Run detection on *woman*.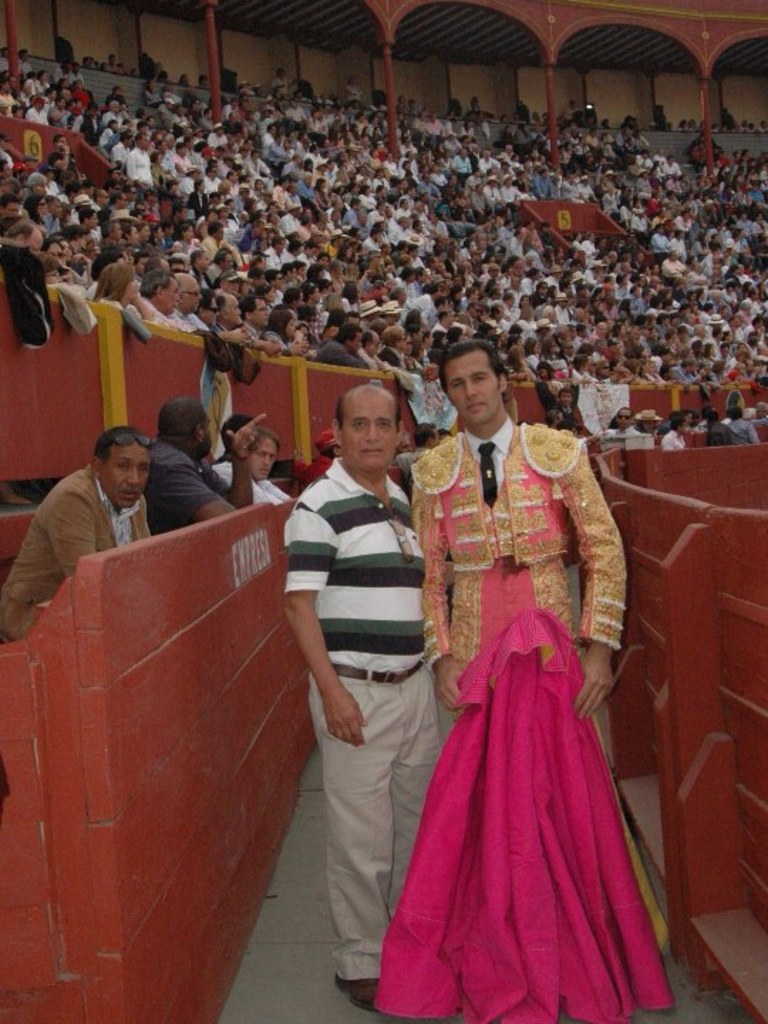
Result: l=262, t=309, r=309, b=356.
